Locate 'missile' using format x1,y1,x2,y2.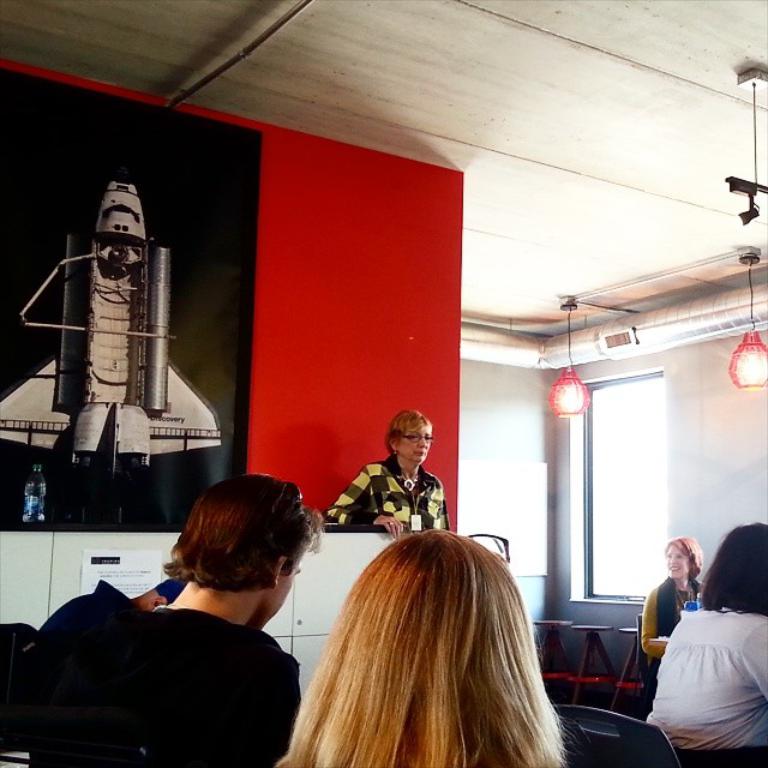
0,175,218,466.
